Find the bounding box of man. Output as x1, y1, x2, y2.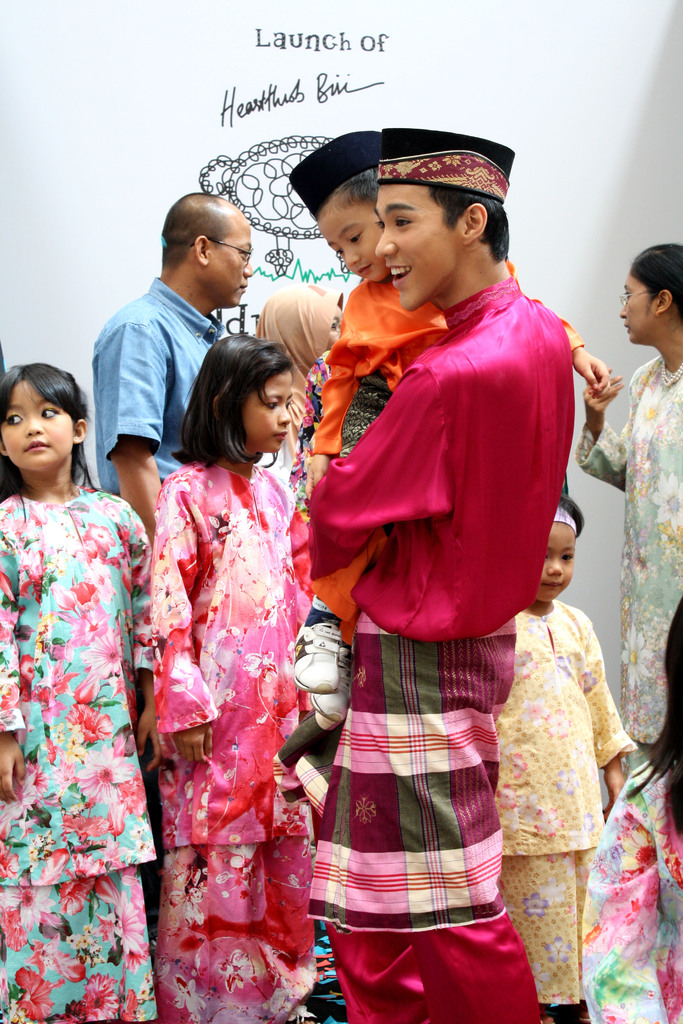
304, 122, 573, 1023.
